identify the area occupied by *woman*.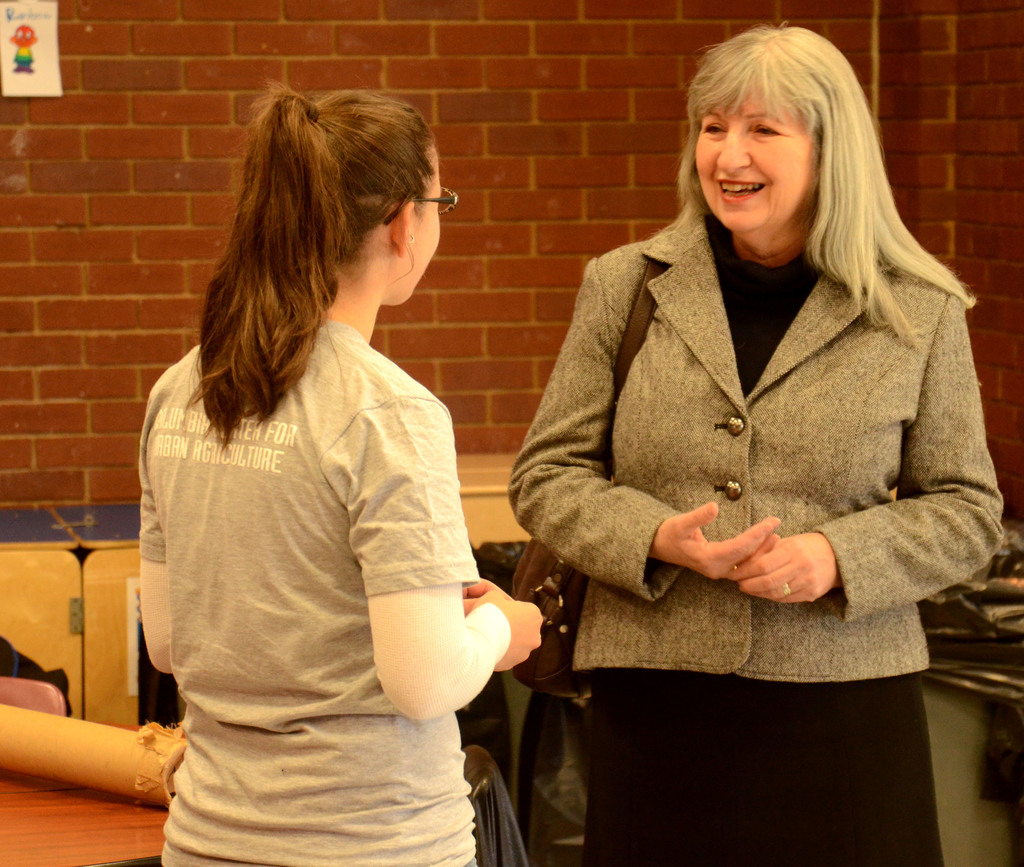
Area: box(506, 12, 1007, 866).
